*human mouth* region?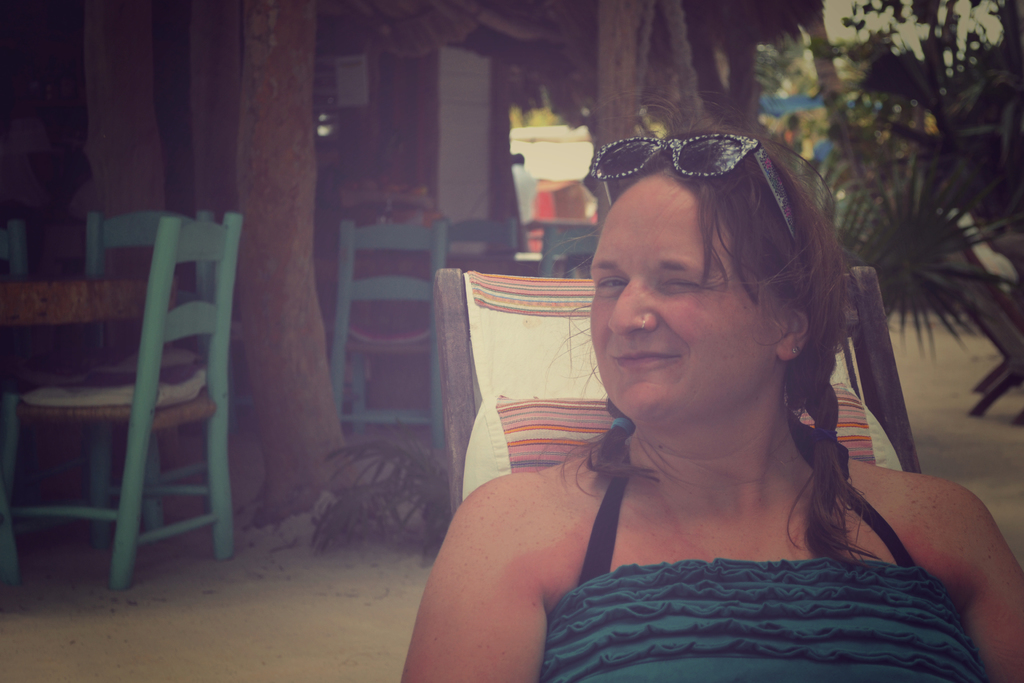
bbox=[606, 336, 673, 374]
